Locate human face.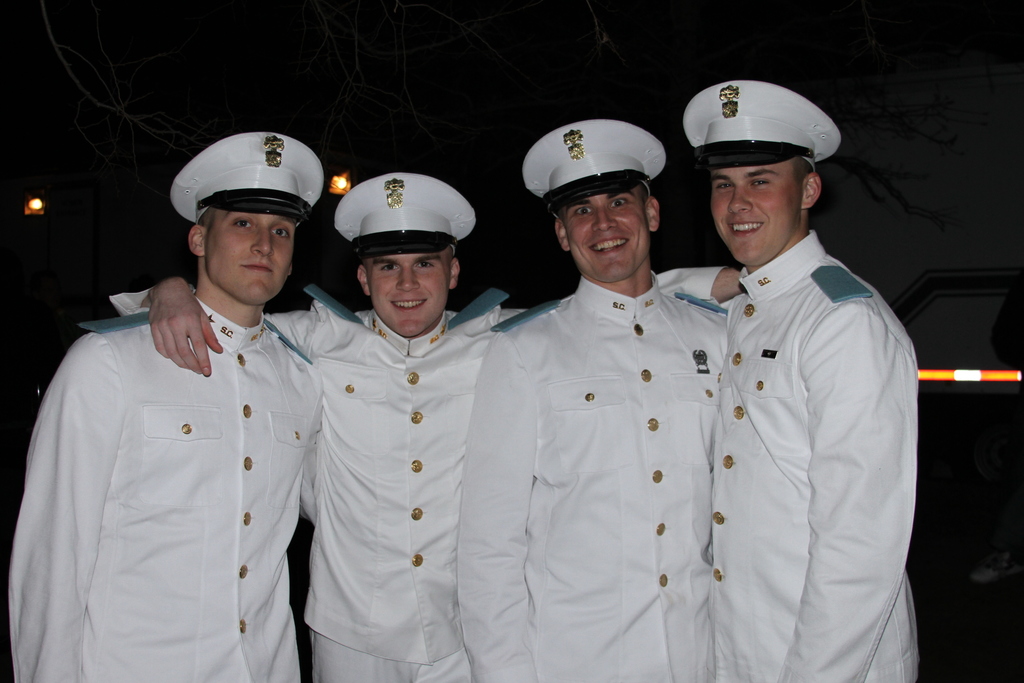
Bounding box: [566,194,648,281].
